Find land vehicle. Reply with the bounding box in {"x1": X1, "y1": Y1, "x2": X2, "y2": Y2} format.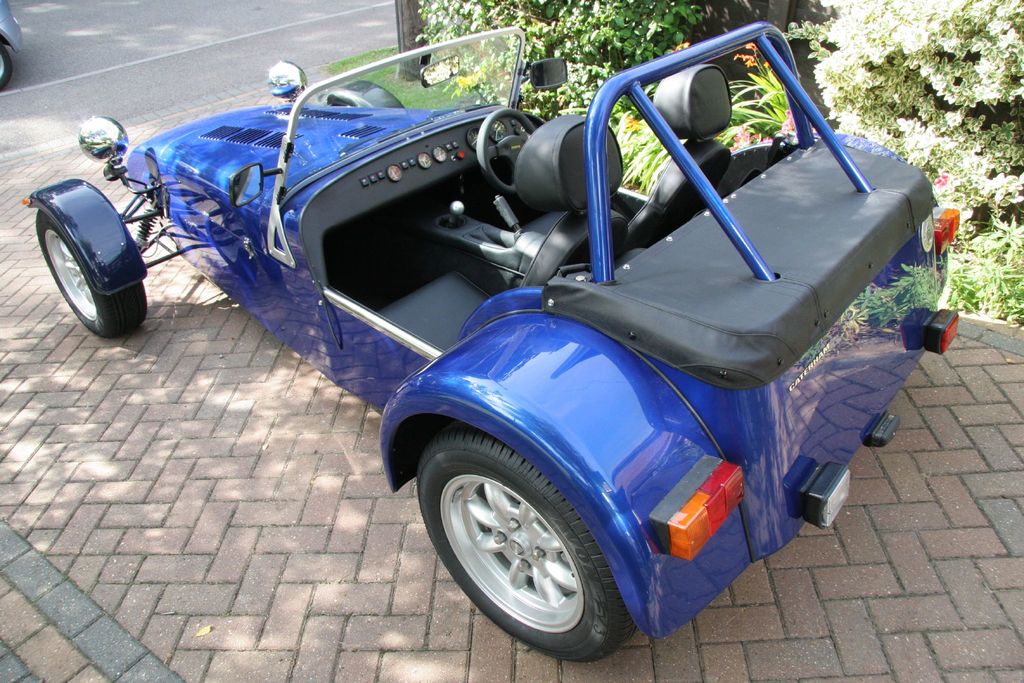
{"x1": 0, "y1": 0, "x2": 18, "y2": 90}.
